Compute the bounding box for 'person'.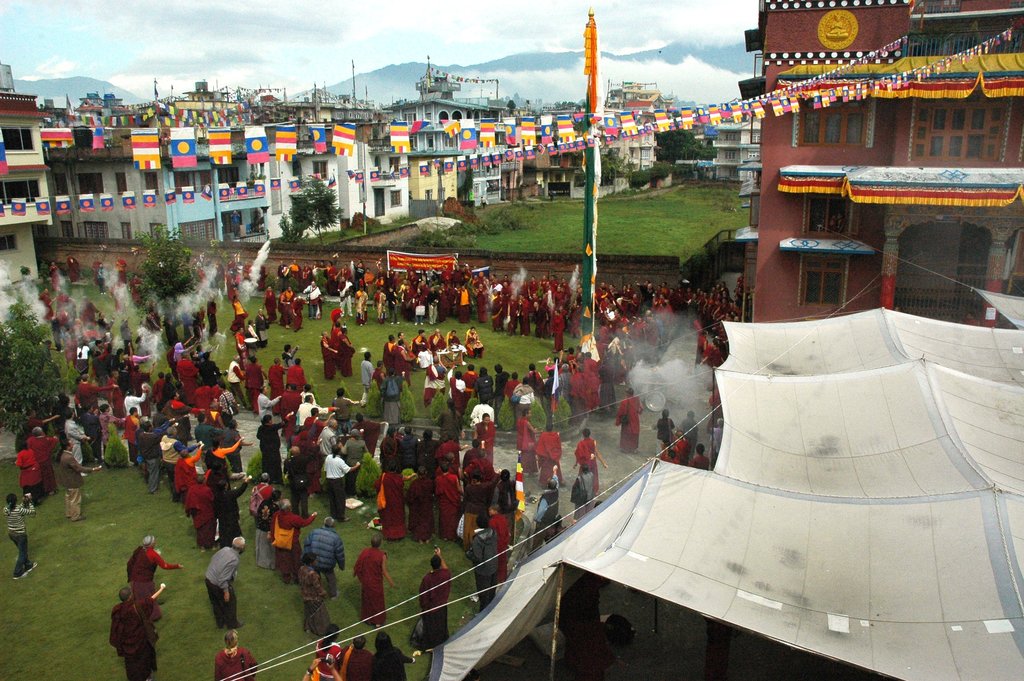
23:406:61:432.
